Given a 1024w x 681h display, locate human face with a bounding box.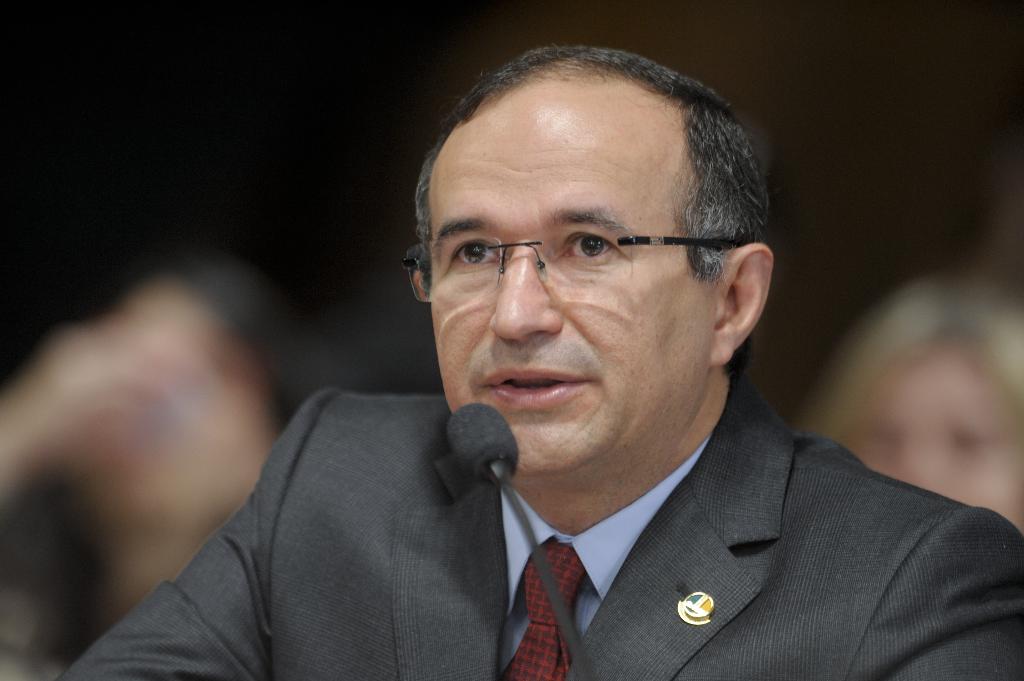
Located: bbox=(0, 282, 276, 579).
